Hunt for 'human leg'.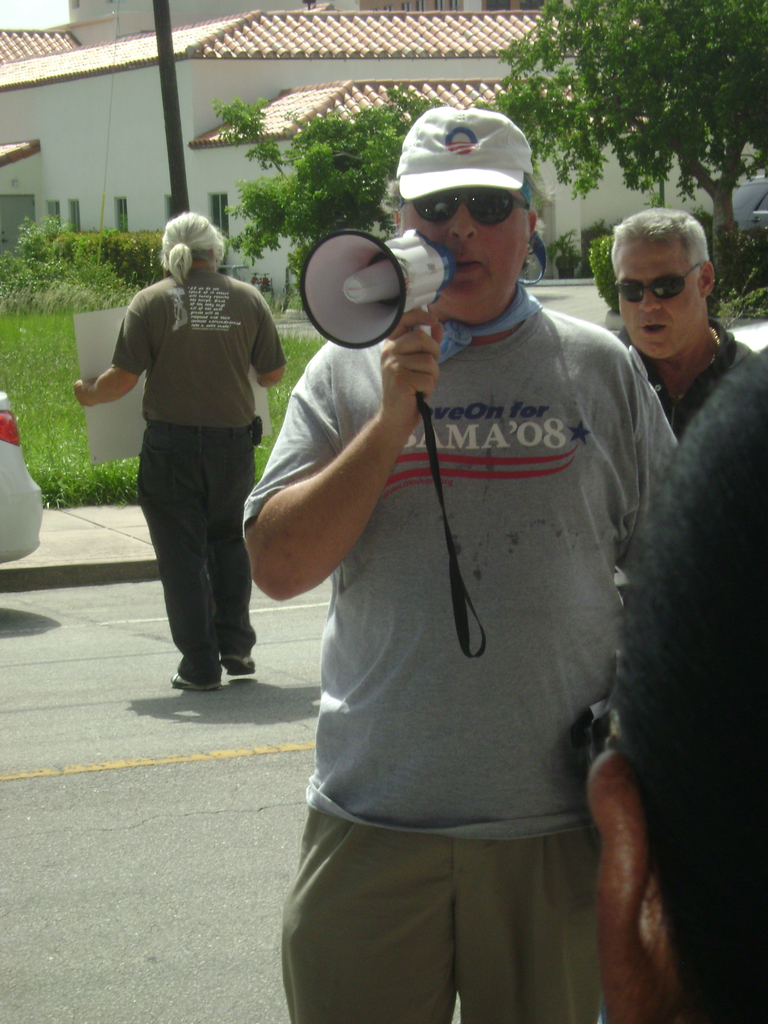
Hunted down at 467 822 598 1022.
